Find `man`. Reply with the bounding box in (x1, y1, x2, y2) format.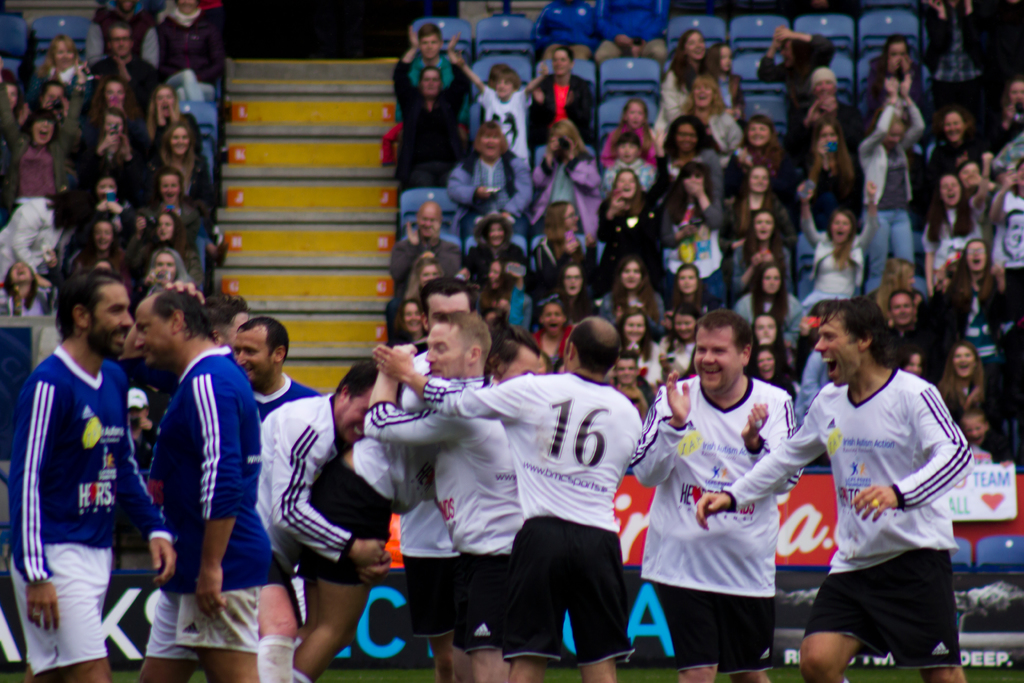
(365, 309, 525, 682).
